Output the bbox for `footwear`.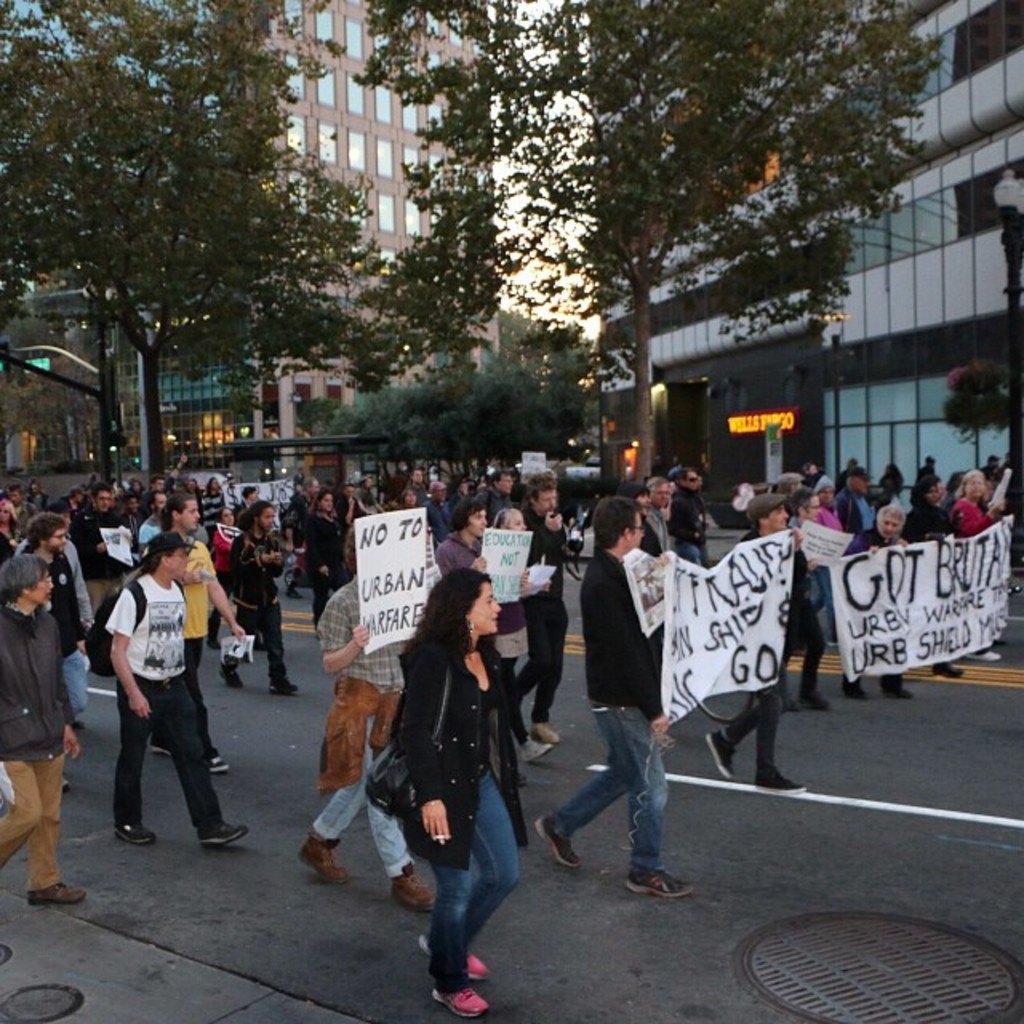
(421,942,486,974).
